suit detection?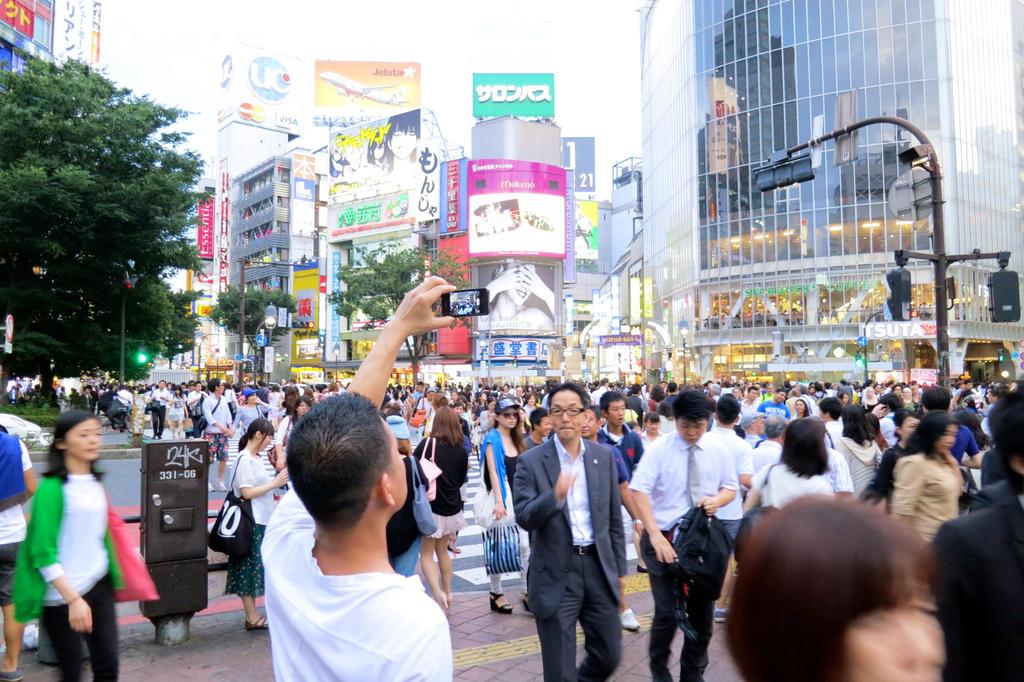
crop(522, 395, 626, 674)
